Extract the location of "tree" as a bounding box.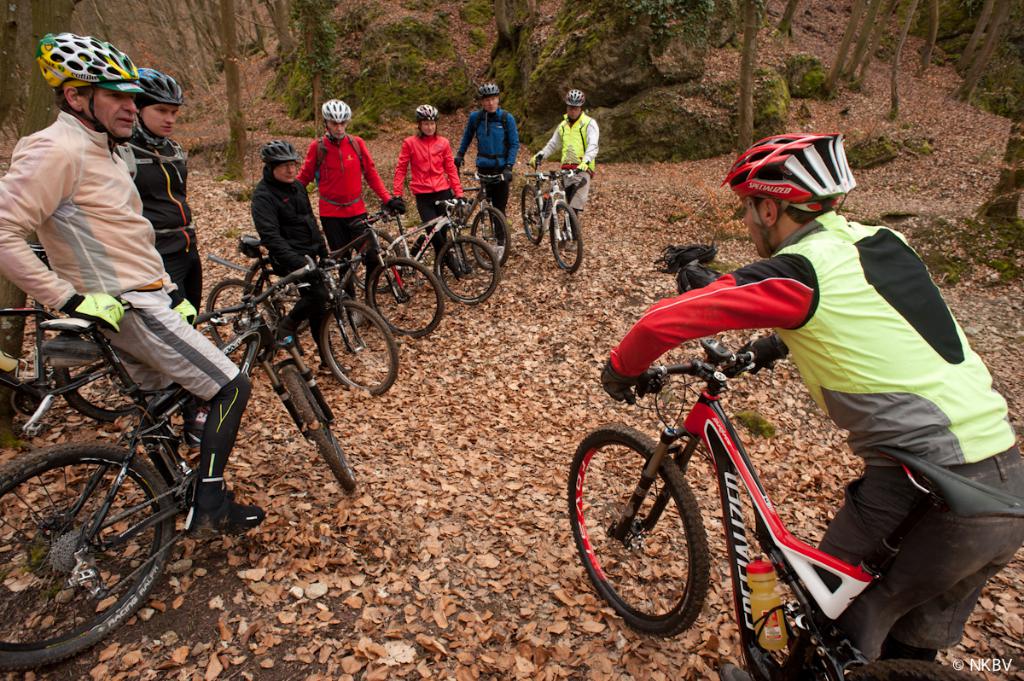
(267, 0, 292, 70).
